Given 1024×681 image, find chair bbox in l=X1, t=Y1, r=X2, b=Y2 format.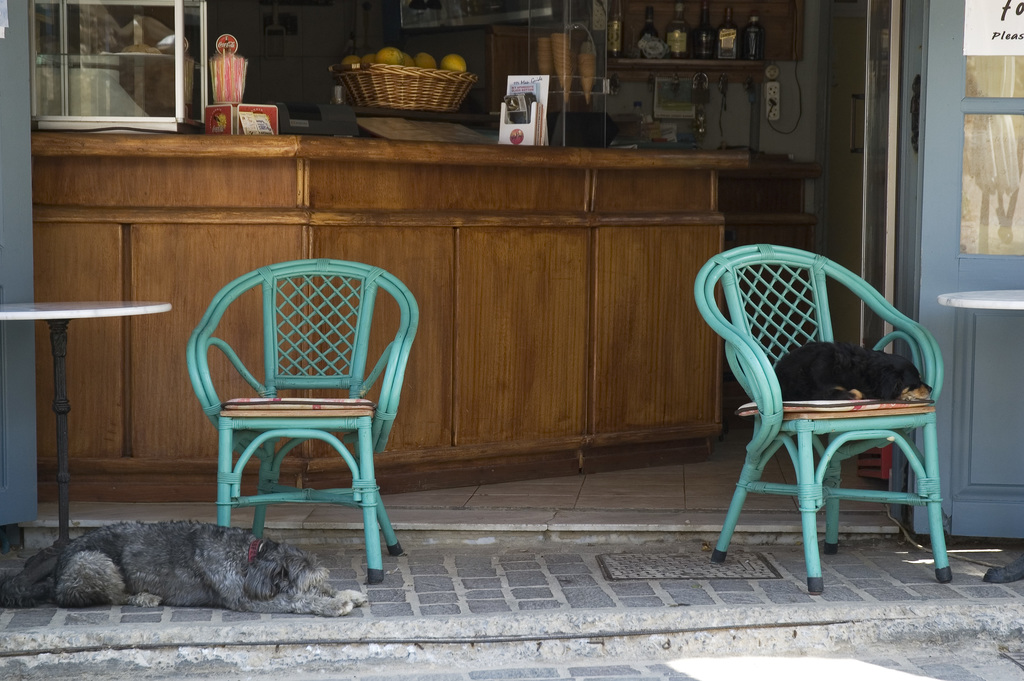
l=188, t=256, r=414, b=587.
